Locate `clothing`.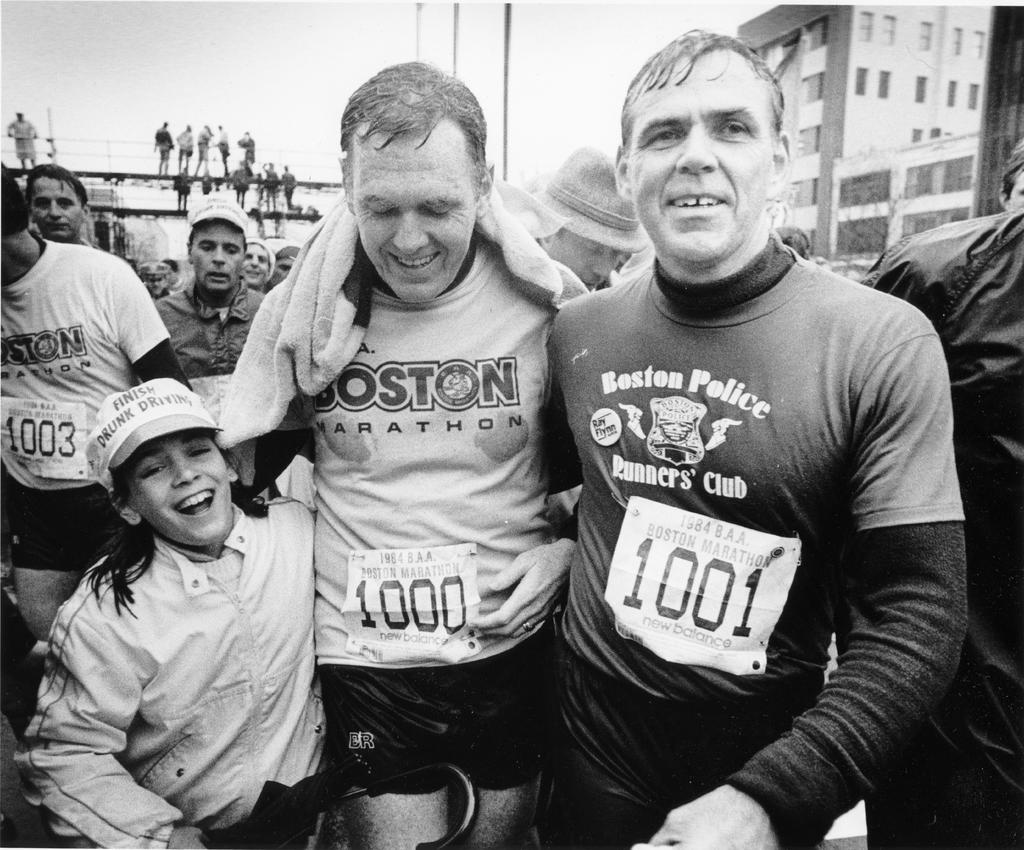
Bounding box: <region>177, 127, 196, 159</region>.
